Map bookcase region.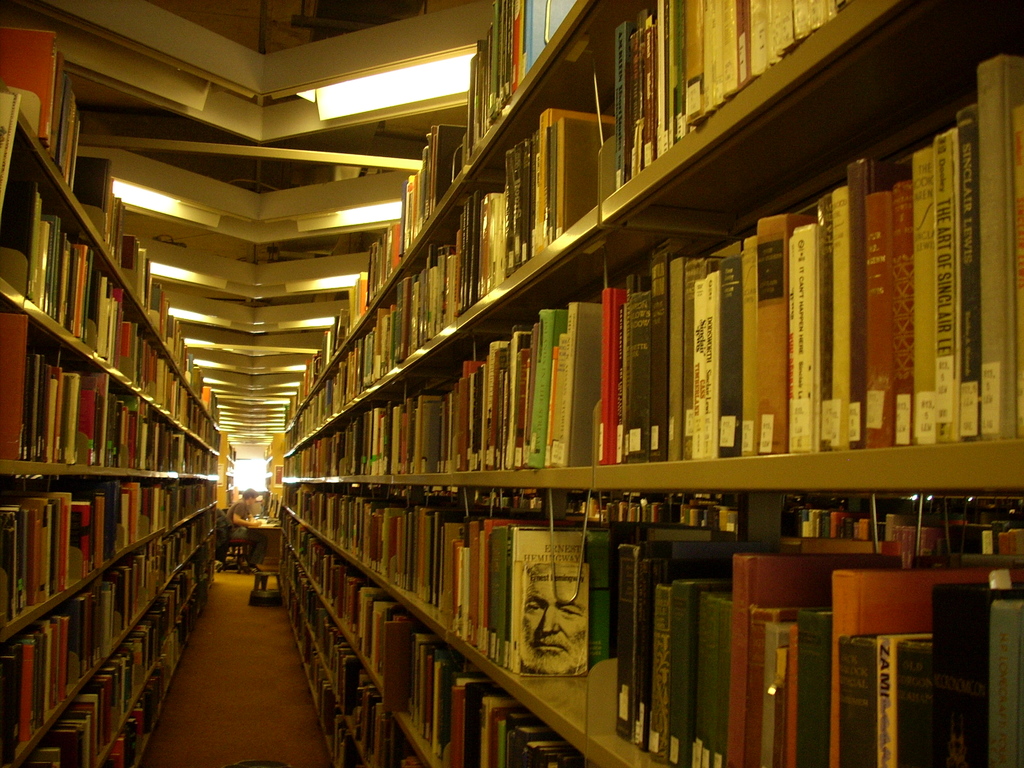
Mapped to {"left": 0, "top": 28, "right": 225, "bottom": 767}.
